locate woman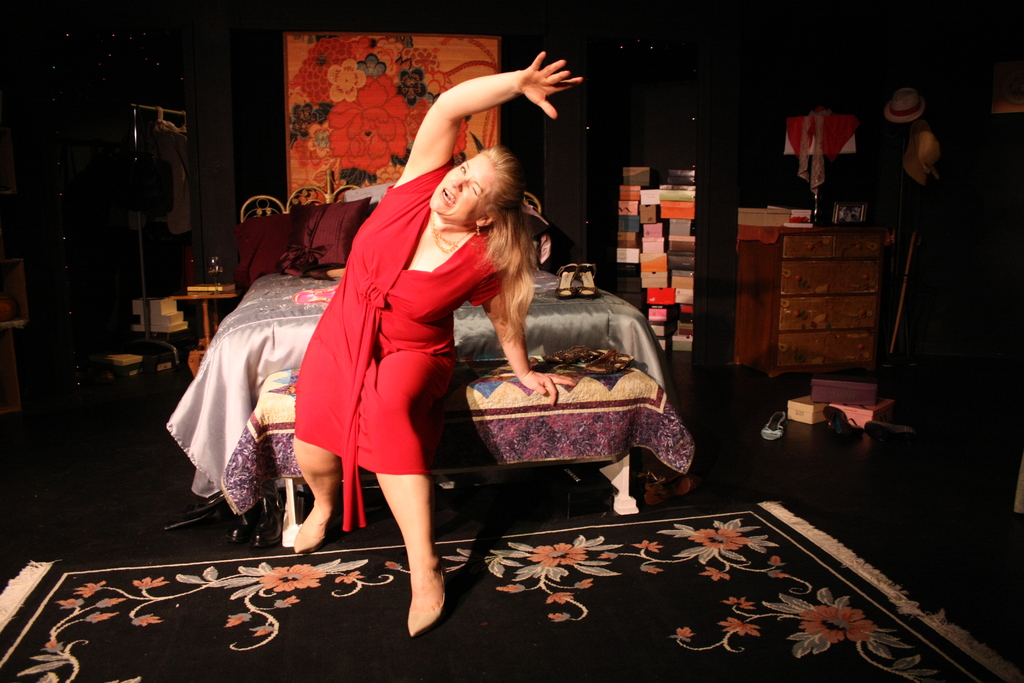
detection(290, 100, 531, 572)
